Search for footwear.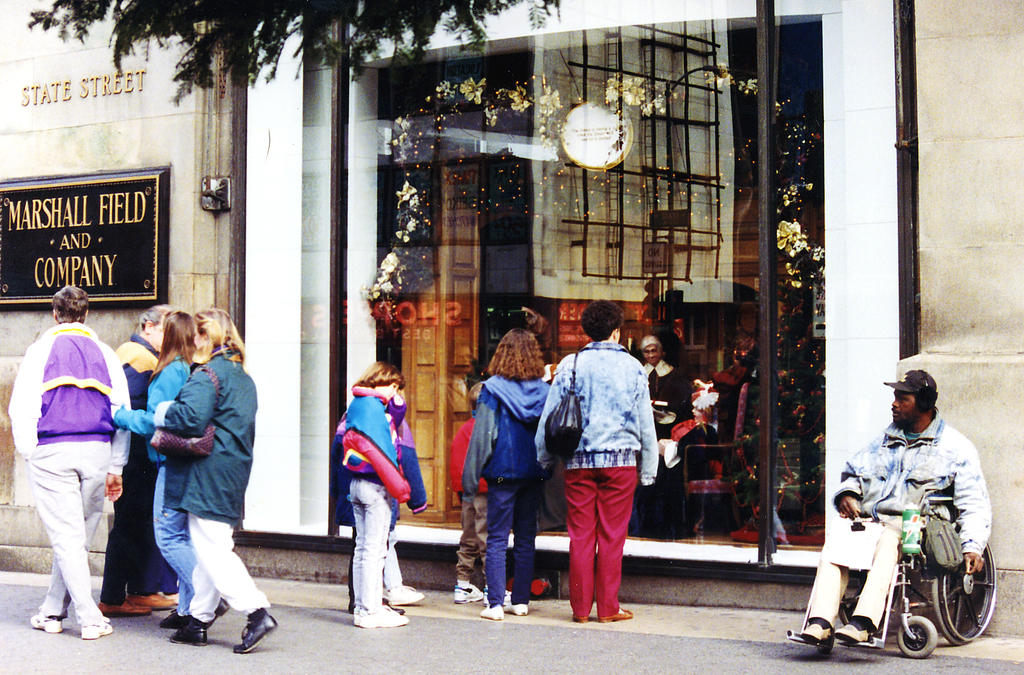
Found at x1=158 y1=606 x2=195 y2=631.
